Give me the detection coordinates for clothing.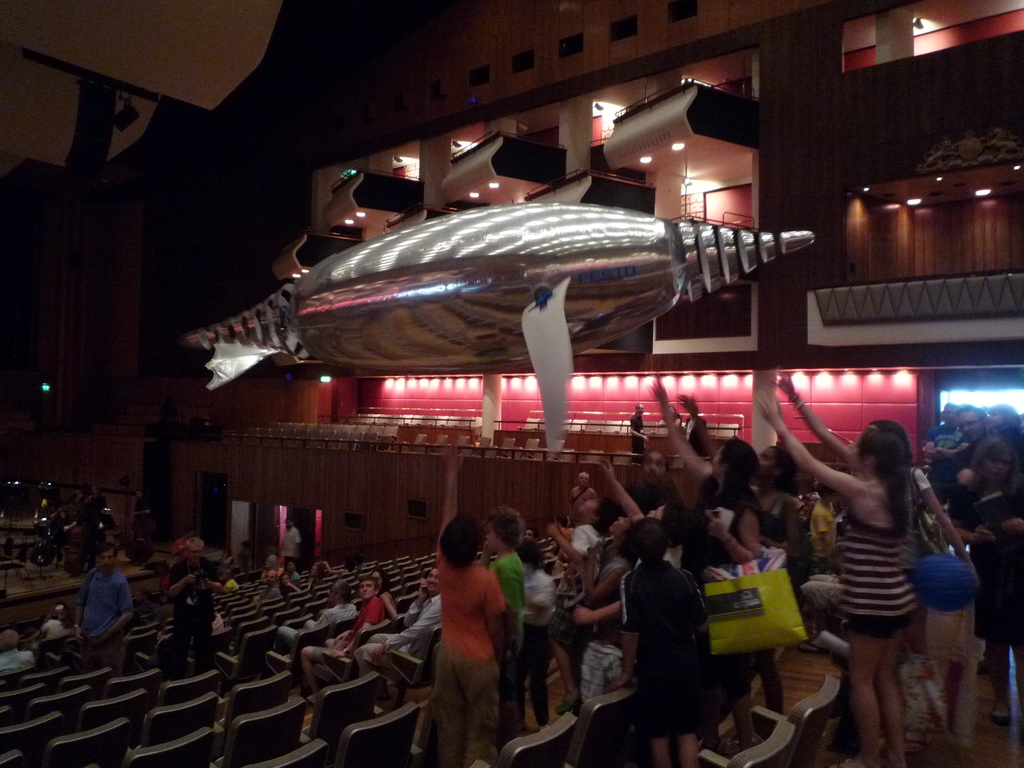
pyautogui.locateOnScreen(653, 417, 688, 433).
